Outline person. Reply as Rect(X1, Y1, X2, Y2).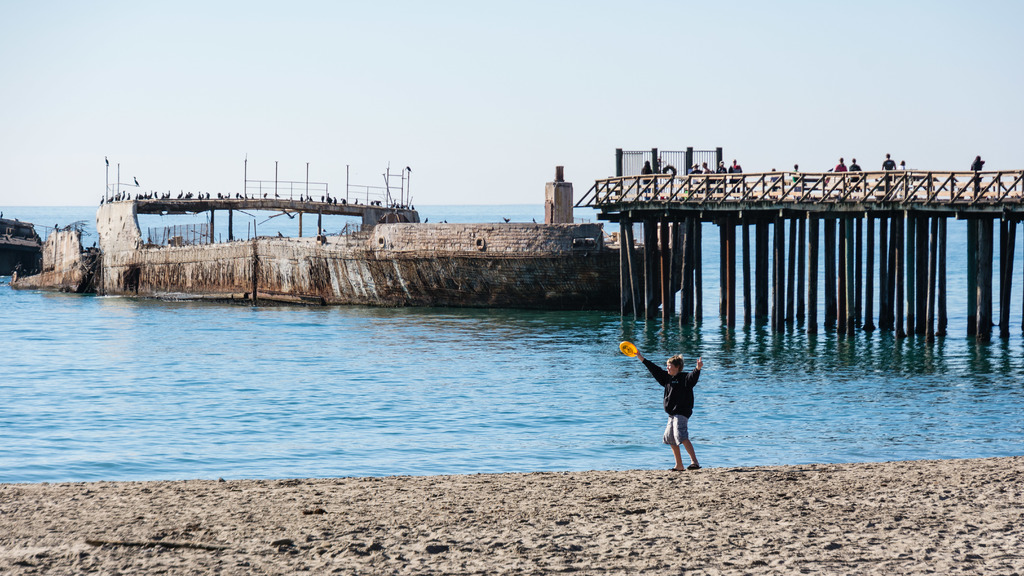
Rect(687, 160, 700, 173).
